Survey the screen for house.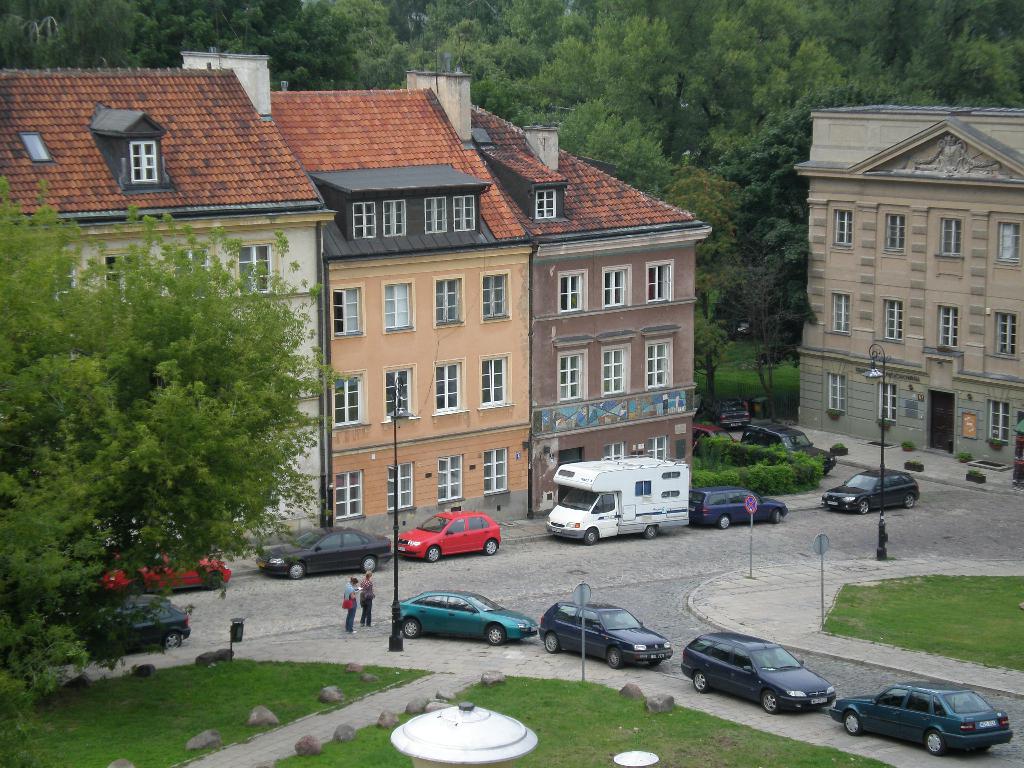
Survey found: {"x1": 0, "y1": 64, "x2": 342, "y2": 554}.
